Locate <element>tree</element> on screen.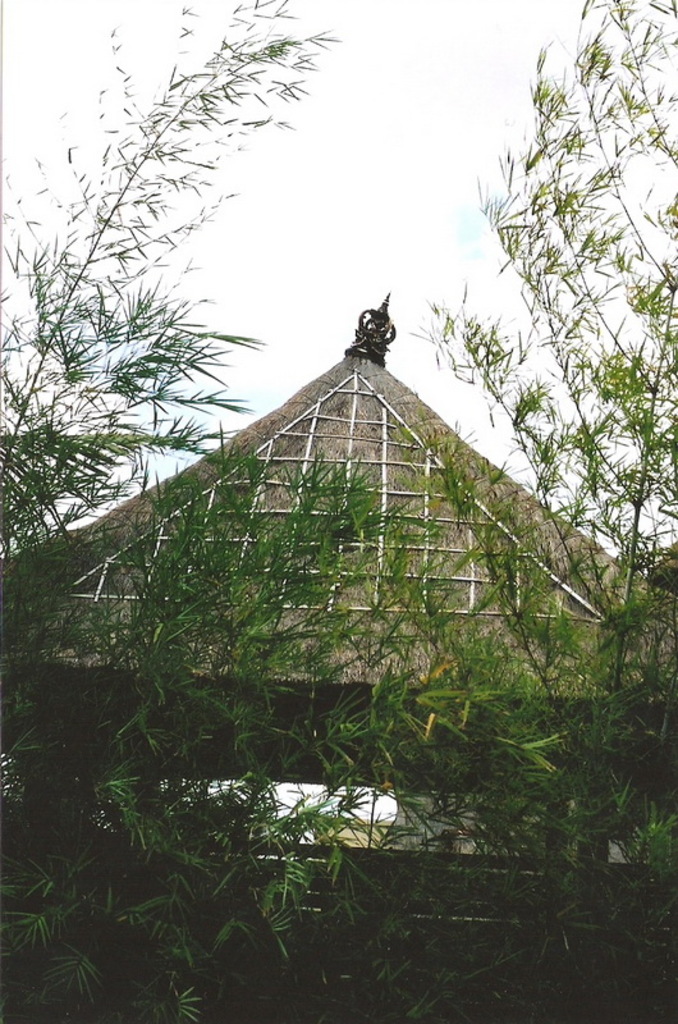
On screen at detection(0, 0, 352, 1023).
